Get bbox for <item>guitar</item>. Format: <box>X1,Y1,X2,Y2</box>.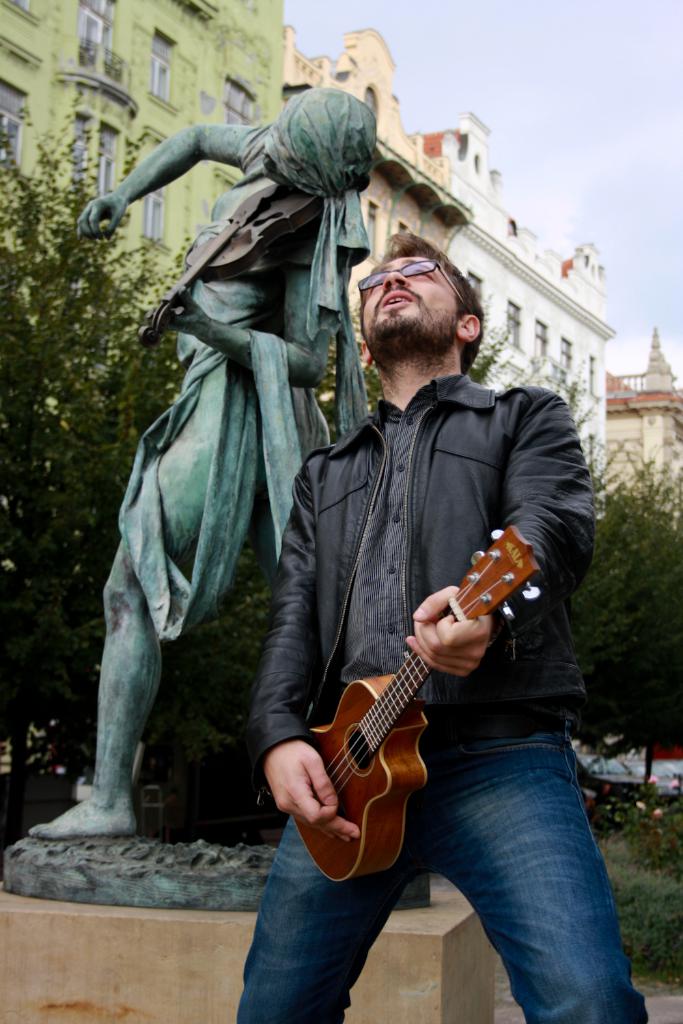
<box>295,513,559,887</box>.
